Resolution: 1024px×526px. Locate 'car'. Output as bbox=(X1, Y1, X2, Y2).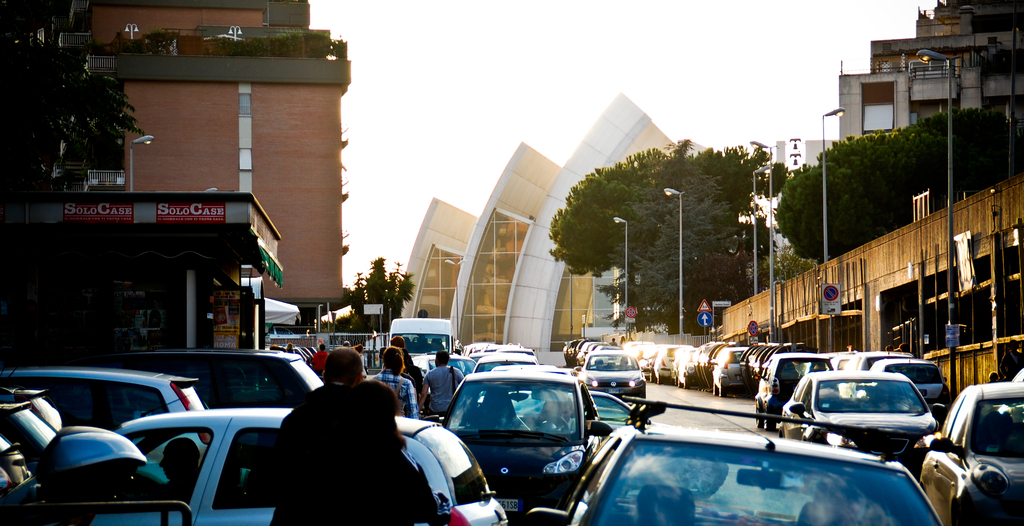
bbox=(68, 405, 506, 525).
